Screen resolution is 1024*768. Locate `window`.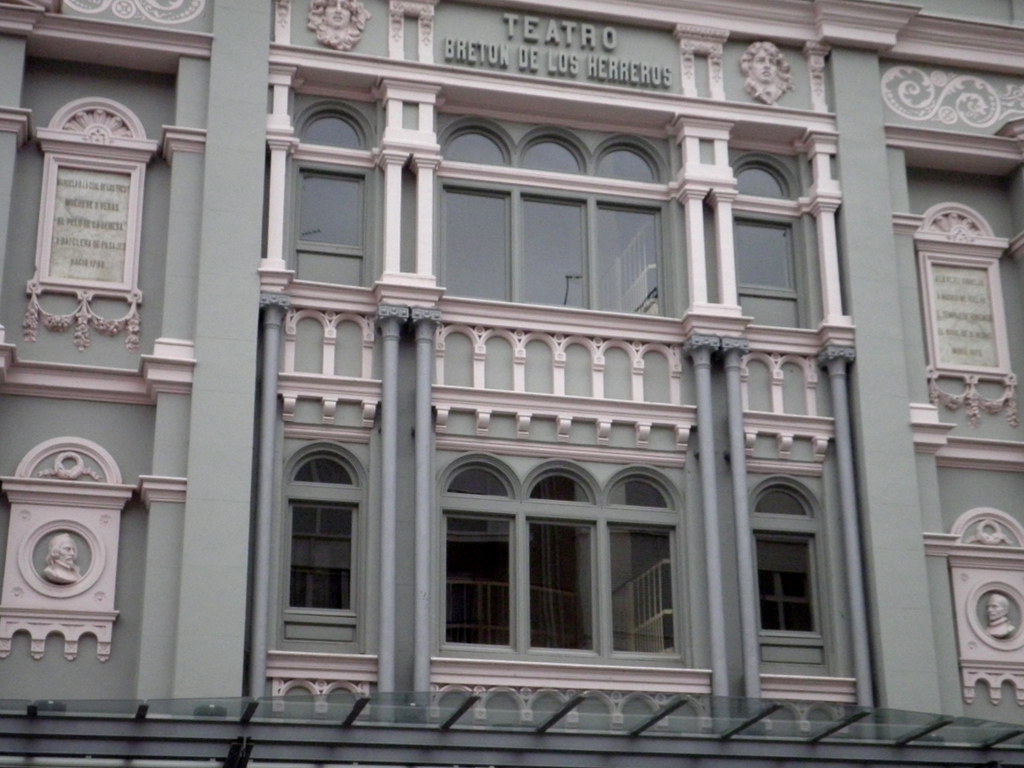
[left=291, top=91, right=371, bottom=290].
